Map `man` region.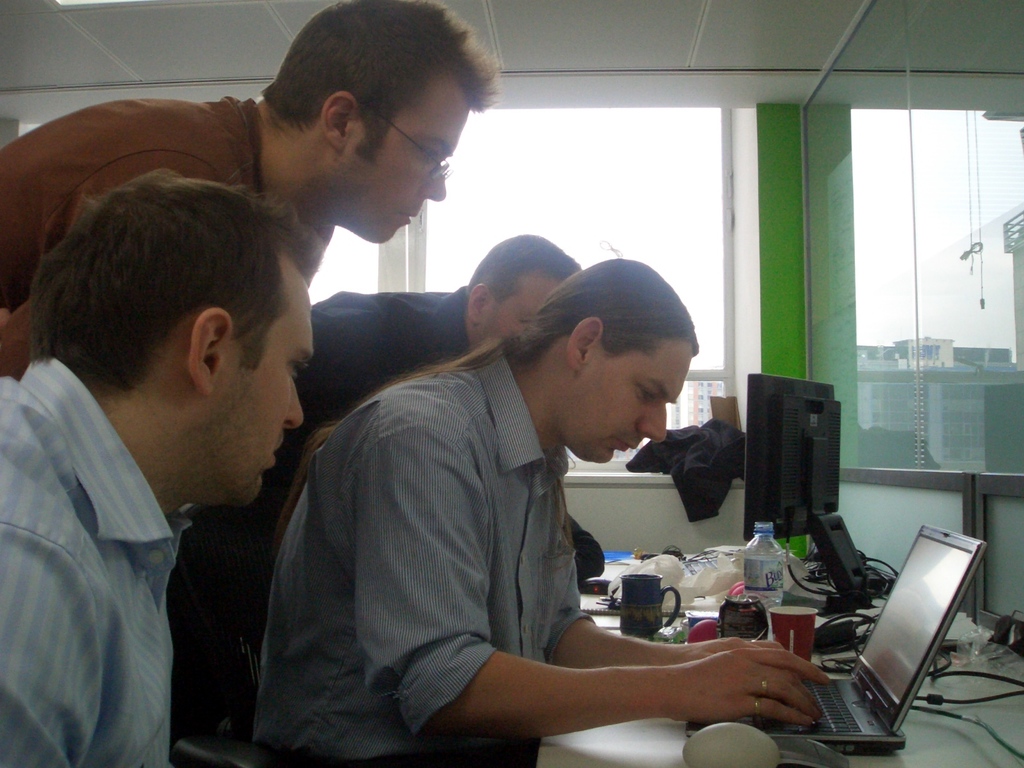
Mapped to <bbox>172, 232, 582, 755</bbox>.
